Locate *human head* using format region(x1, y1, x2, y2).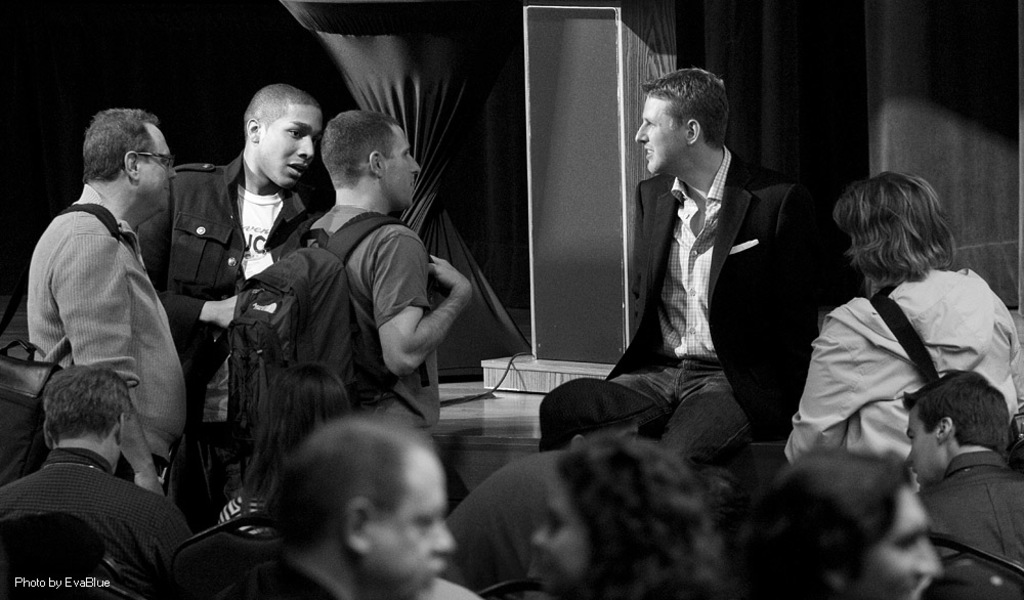
region(243, 77, 325, 189).
